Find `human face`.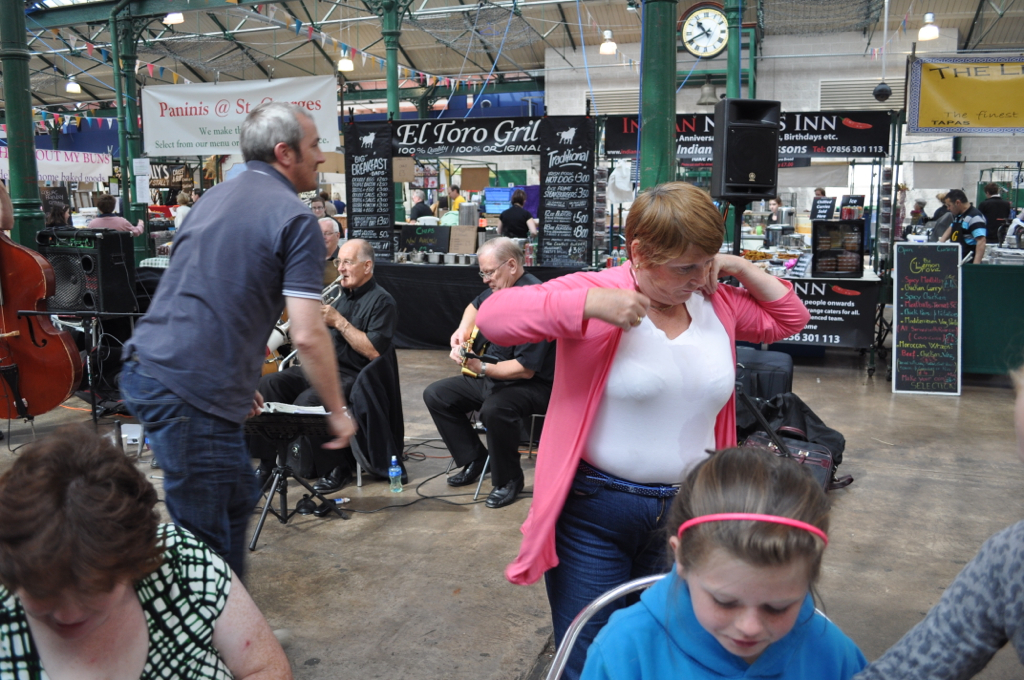
[x1=334, y1=246, x2=362, y2=290].
